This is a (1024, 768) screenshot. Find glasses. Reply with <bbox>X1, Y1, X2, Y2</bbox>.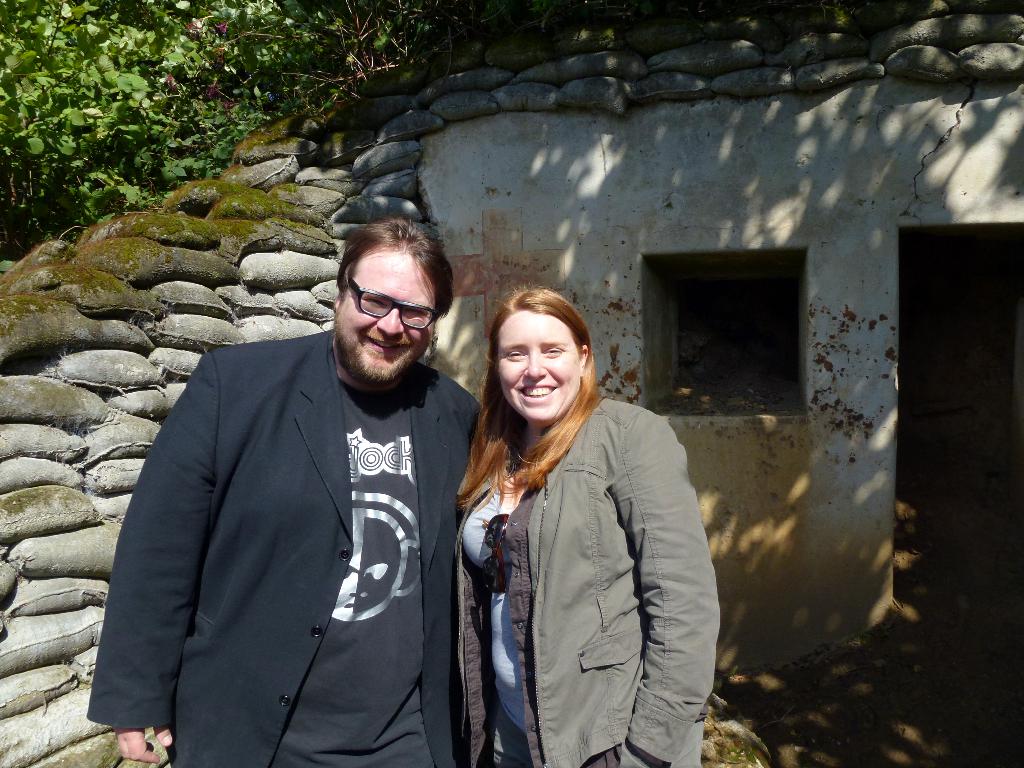
<bbox>333, 280, 451, 328</bbox>.
